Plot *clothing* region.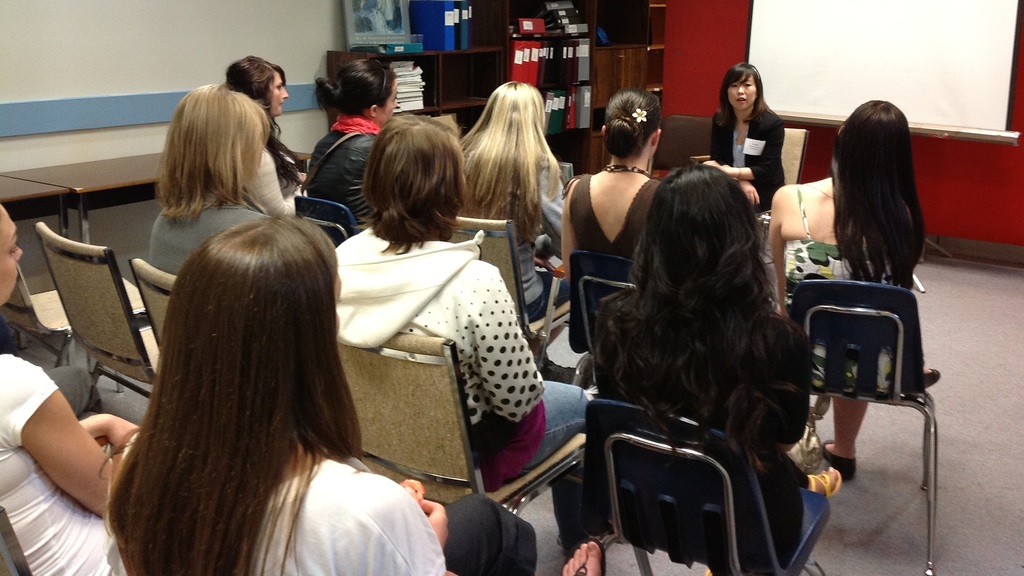
Plotted at l=0, t=312, r=106, b=423.
